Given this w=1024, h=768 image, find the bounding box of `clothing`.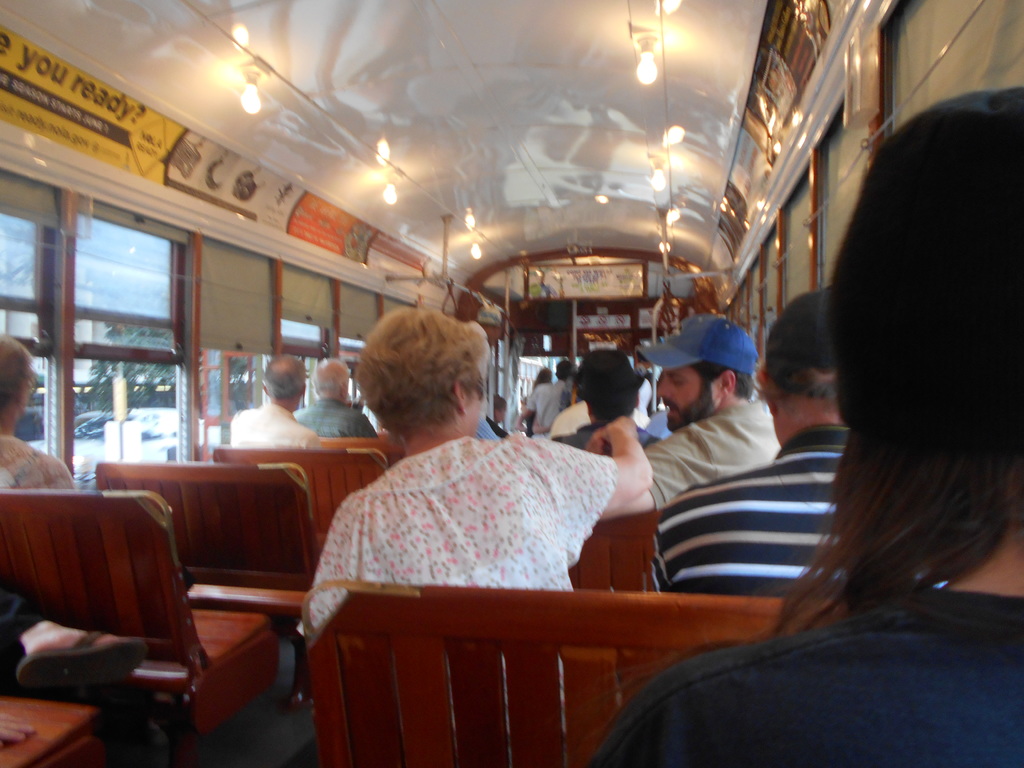
box(546, 400, 651, 444).
